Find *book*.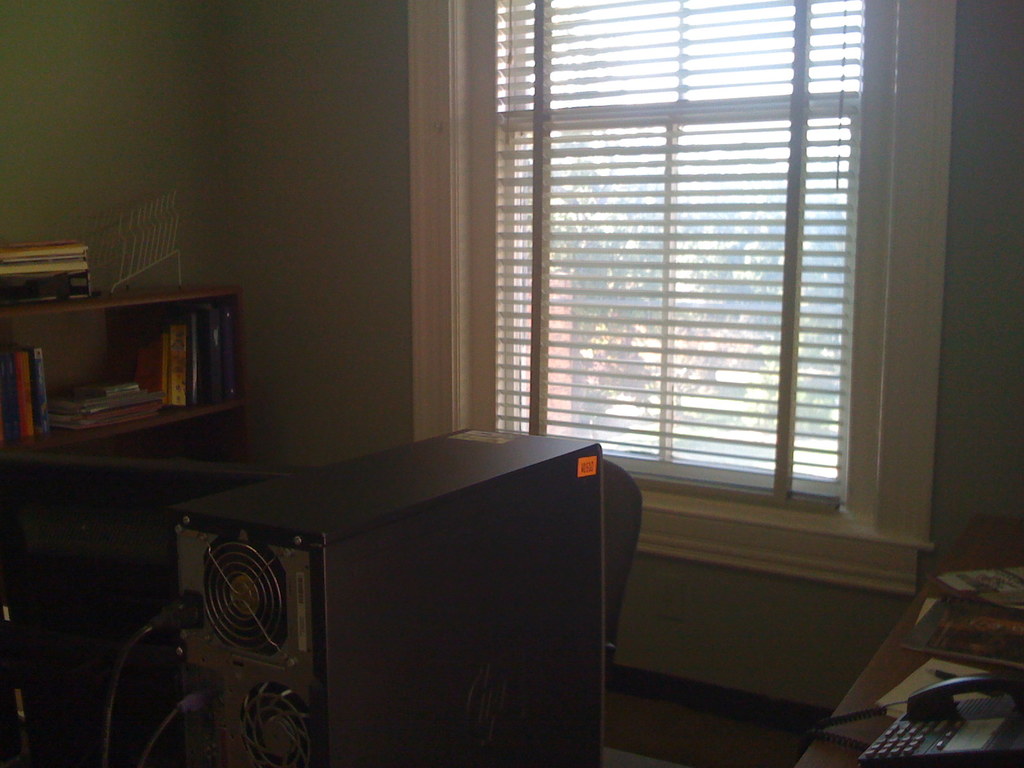
15/349/39/436.
